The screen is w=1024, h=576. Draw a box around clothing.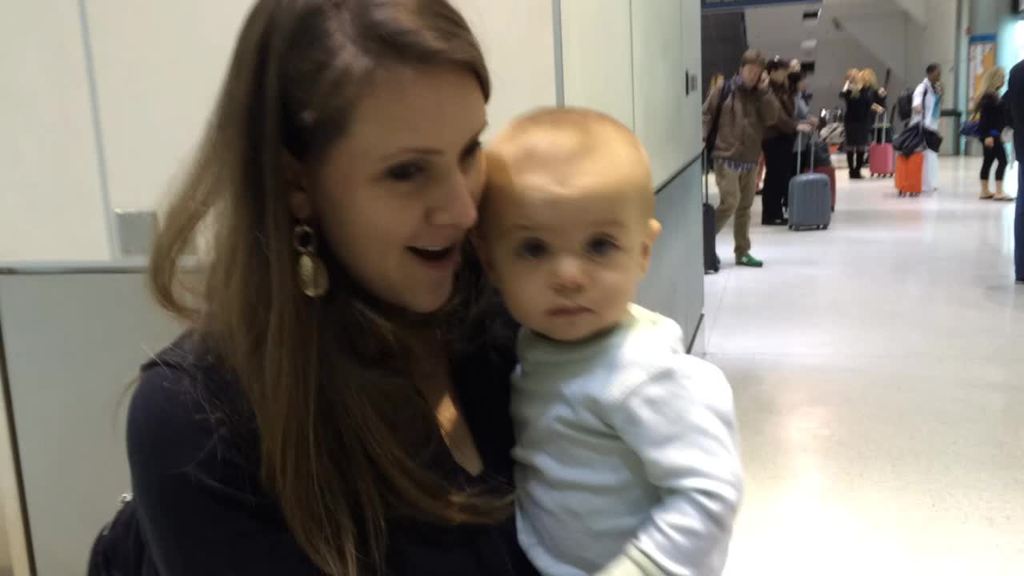
l=711, t=46, r=795, b=245.
